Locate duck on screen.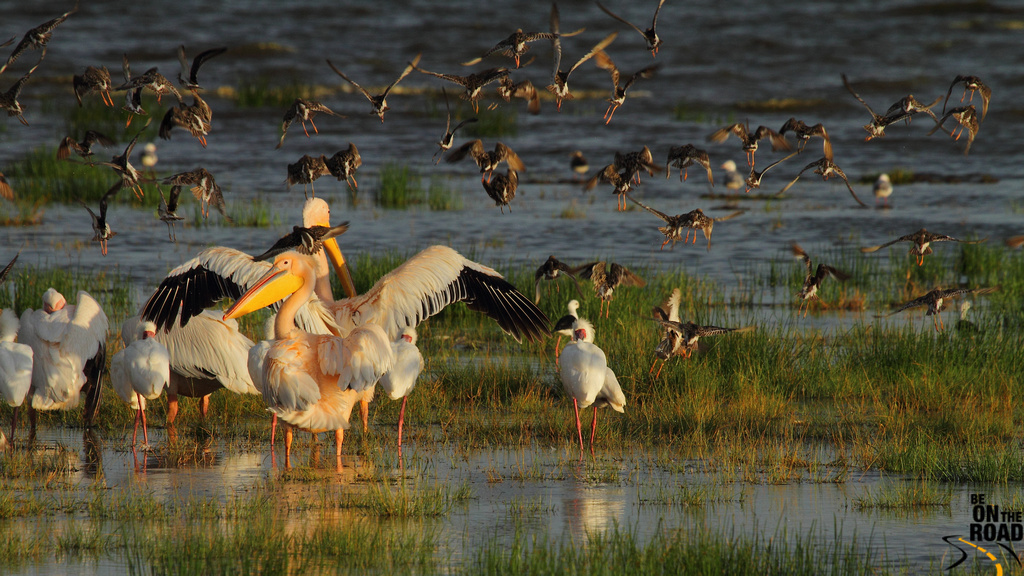
On screen at (x1=778, y1=237, x2=874, y2=311).
